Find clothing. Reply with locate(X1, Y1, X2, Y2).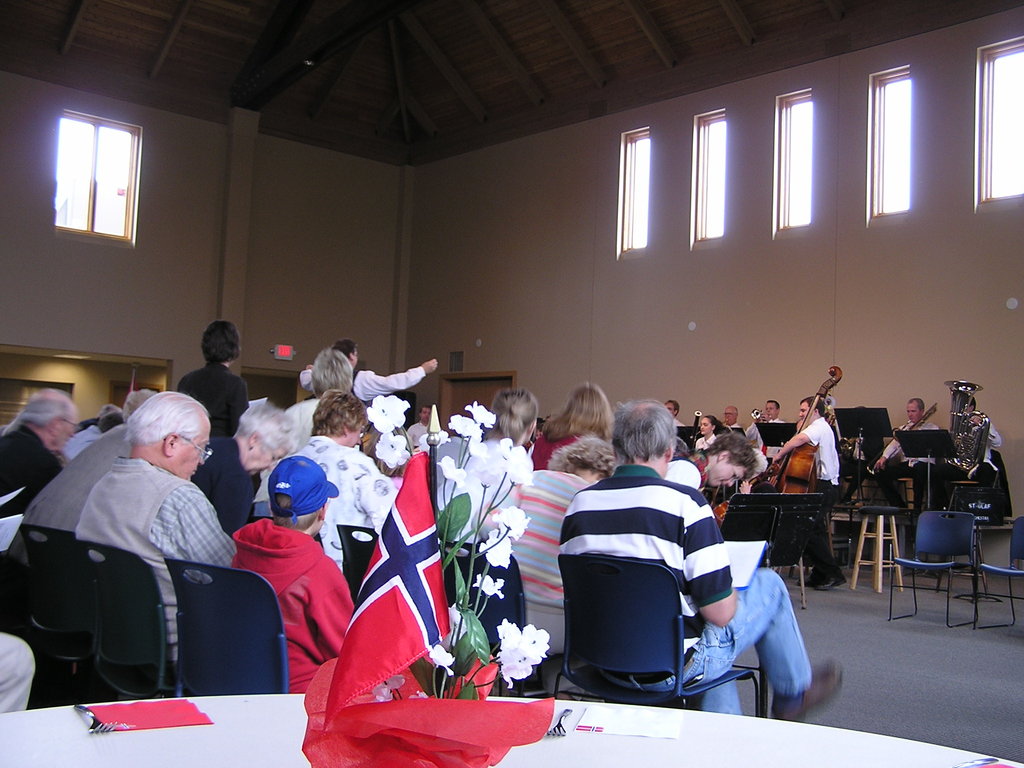
locate(543, 454, 783, 722).
